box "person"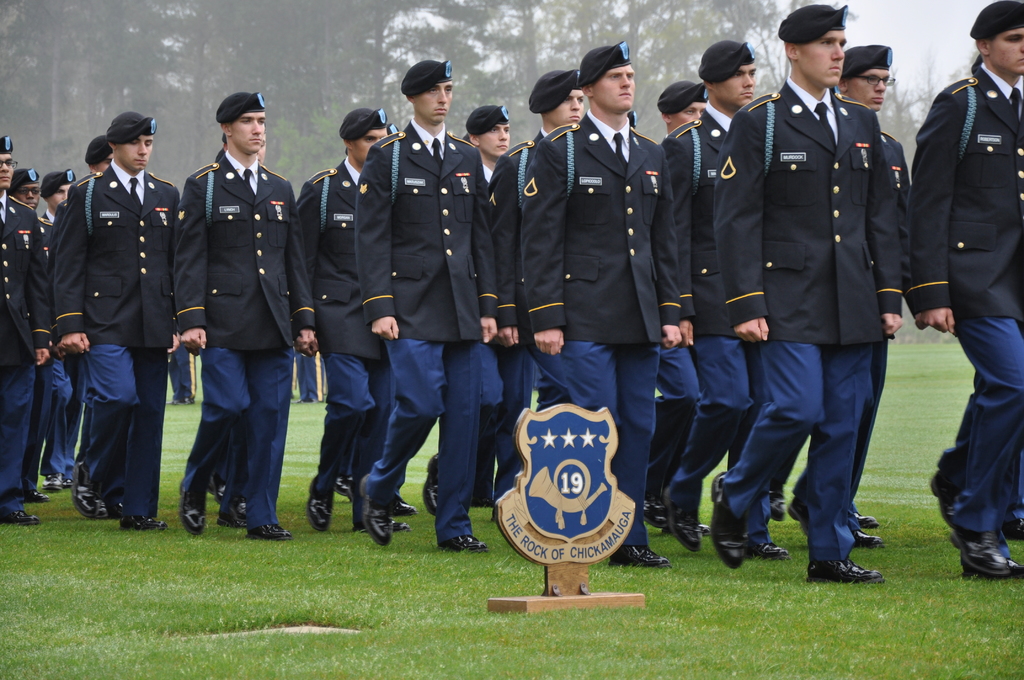
select_region(909, 0, 1023, 578)
